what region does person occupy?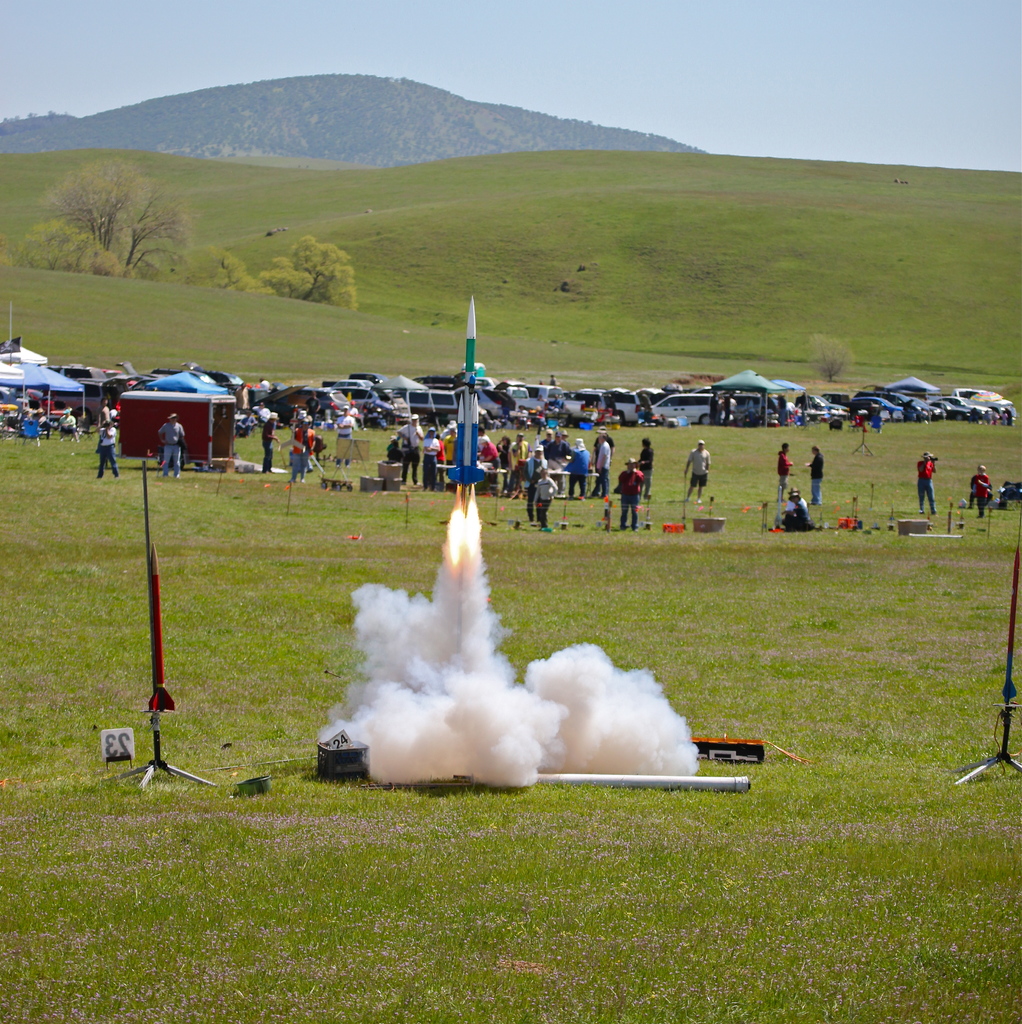
BBox(94, 408, 116, 453).
